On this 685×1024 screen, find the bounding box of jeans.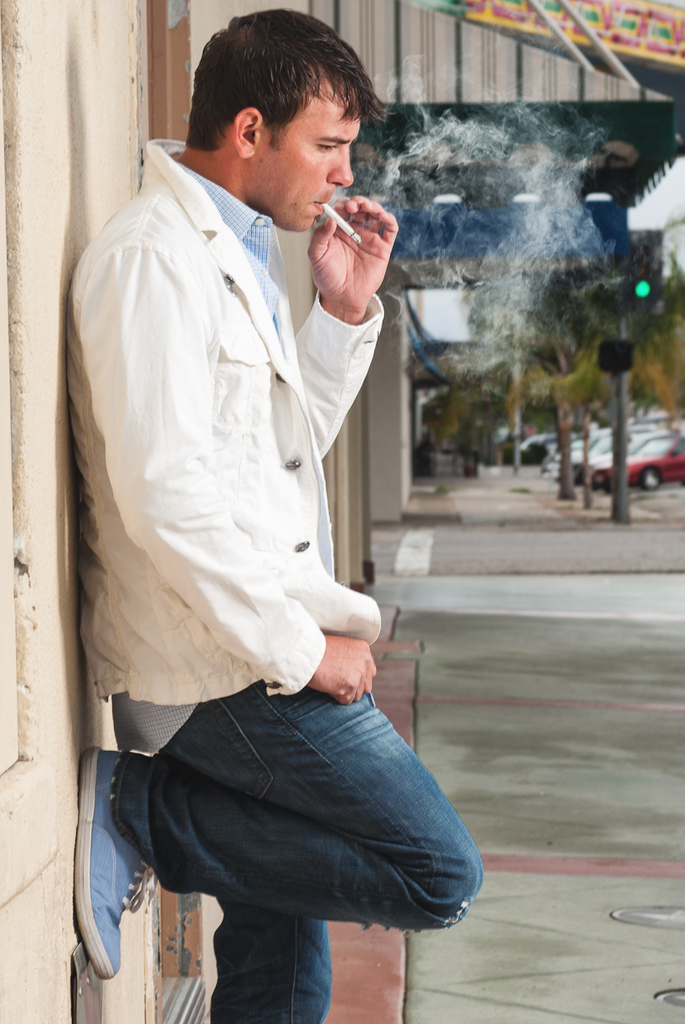
Bounding box: box(114, 678, 487, 1023).
